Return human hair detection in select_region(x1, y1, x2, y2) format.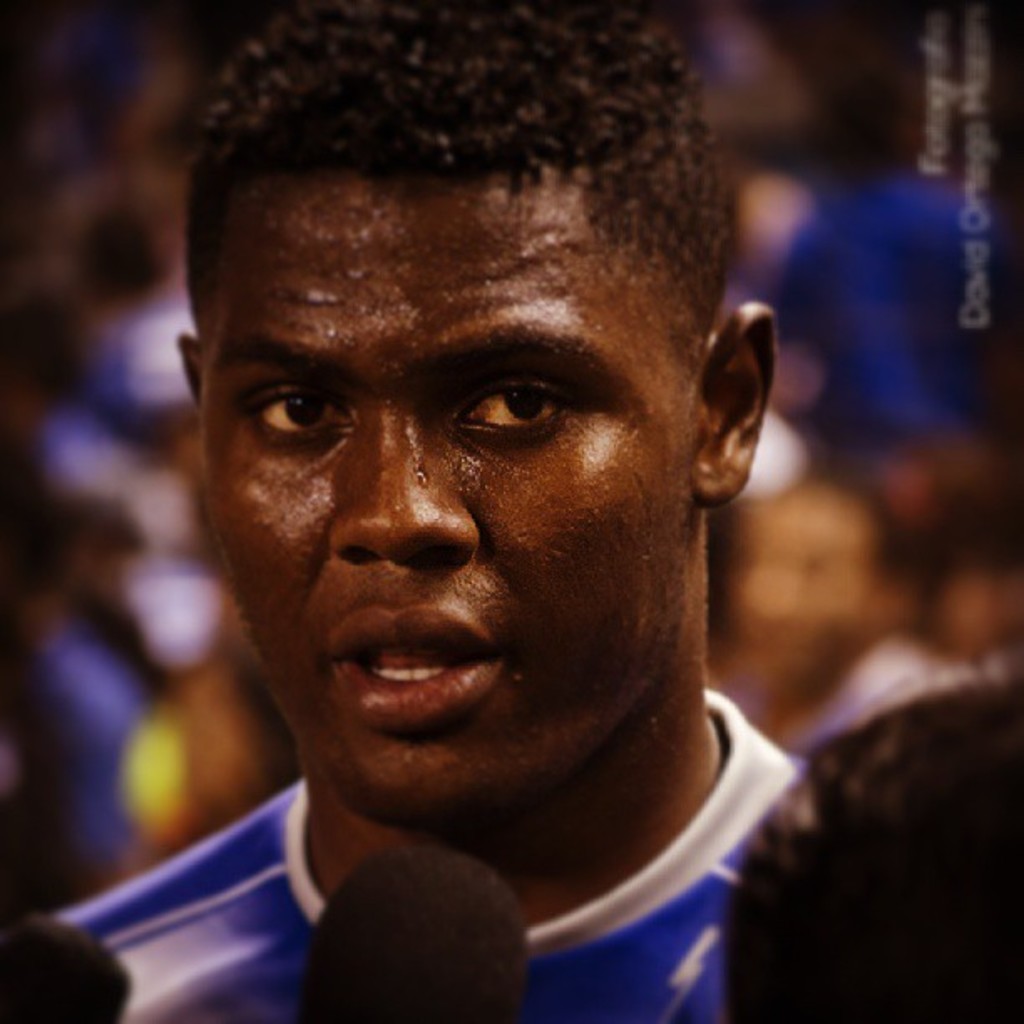
select_region(296, 847, 529, 1022).
